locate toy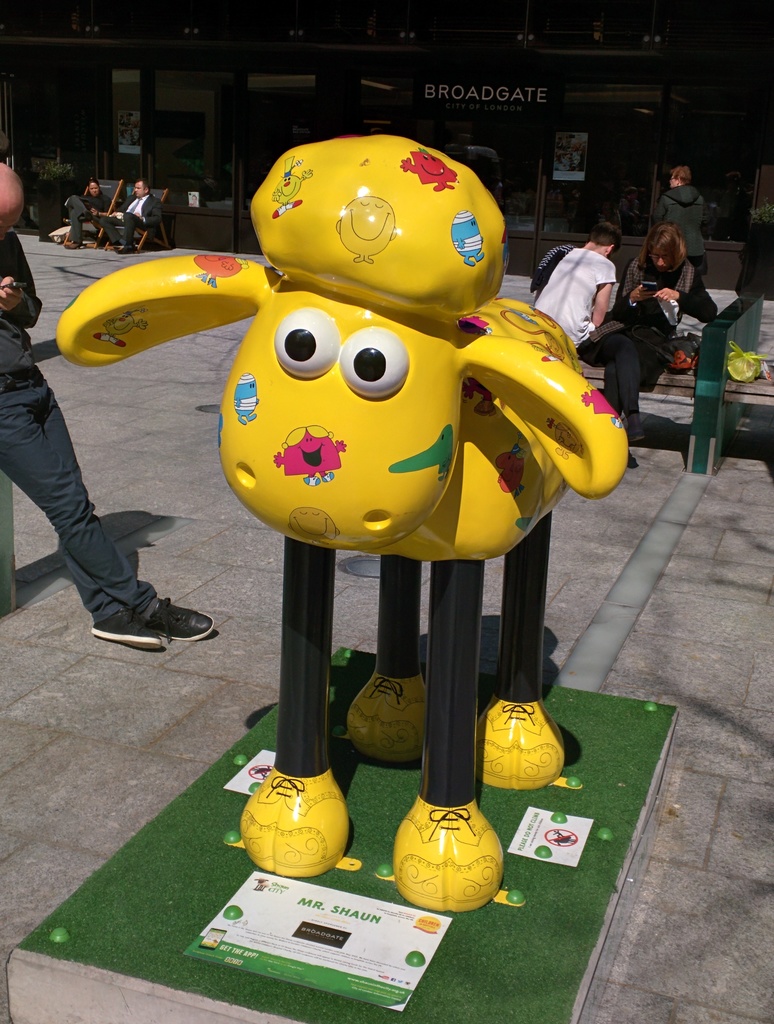
{"left": 36, "top": 122, "right": 635, "bottom": 923}
